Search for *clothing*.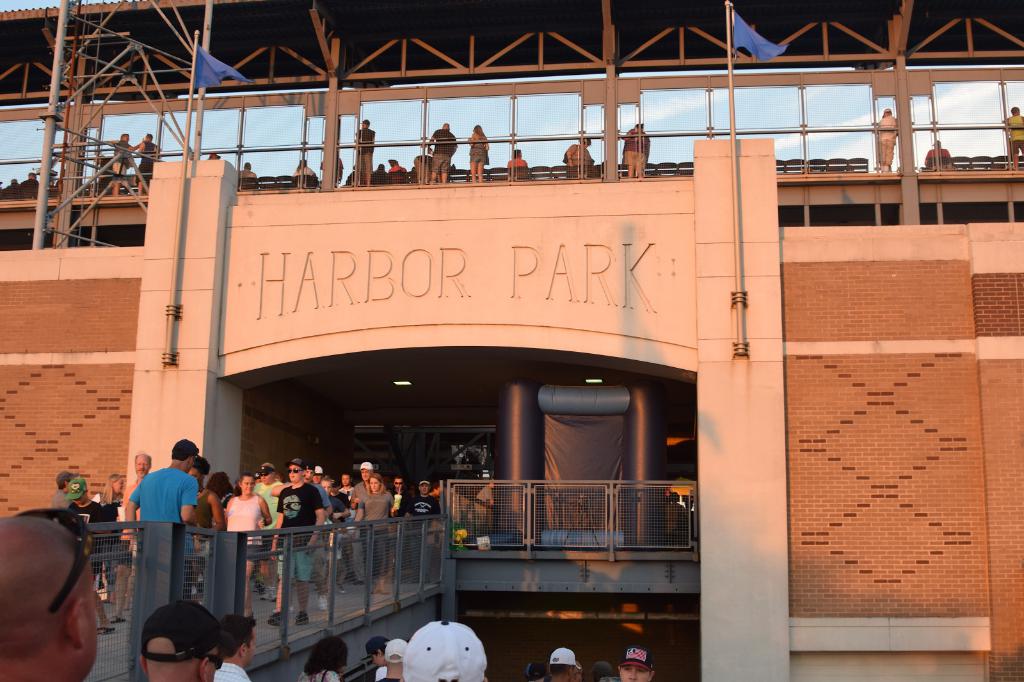
Found at {"x1": 61, "y1": 501, "x2": 107, "y2": 586}.
